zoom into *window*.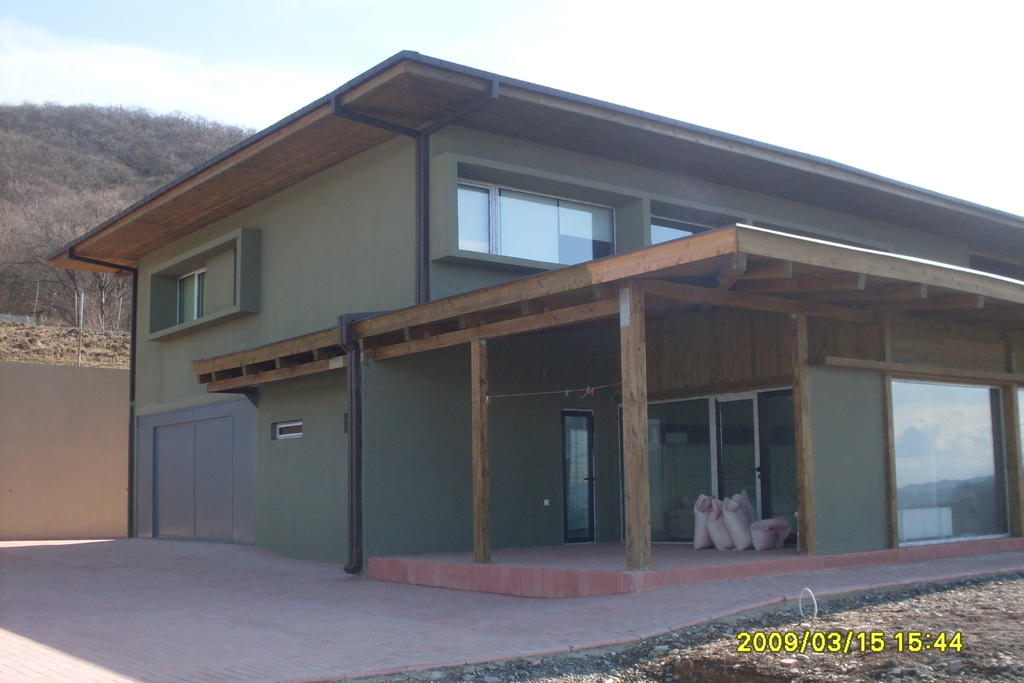
Zoom target: left=143, top=226, right=242, bottom=335.
